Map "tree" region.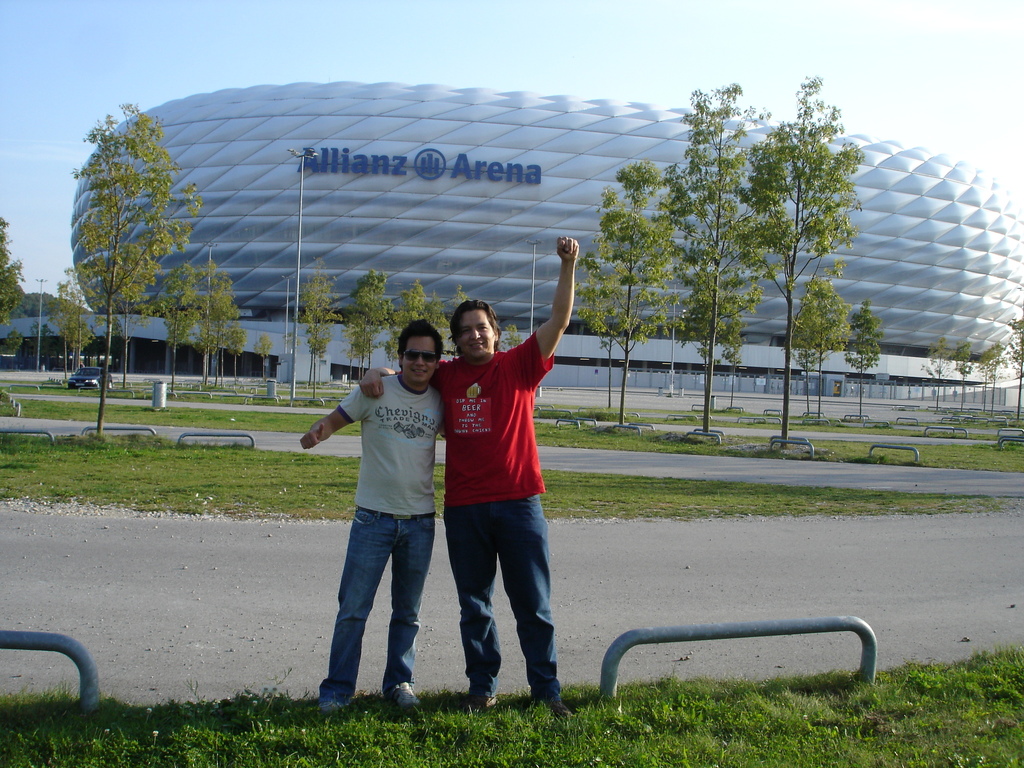
Mapped to left=59, top=84, right=221, bottom=397.
